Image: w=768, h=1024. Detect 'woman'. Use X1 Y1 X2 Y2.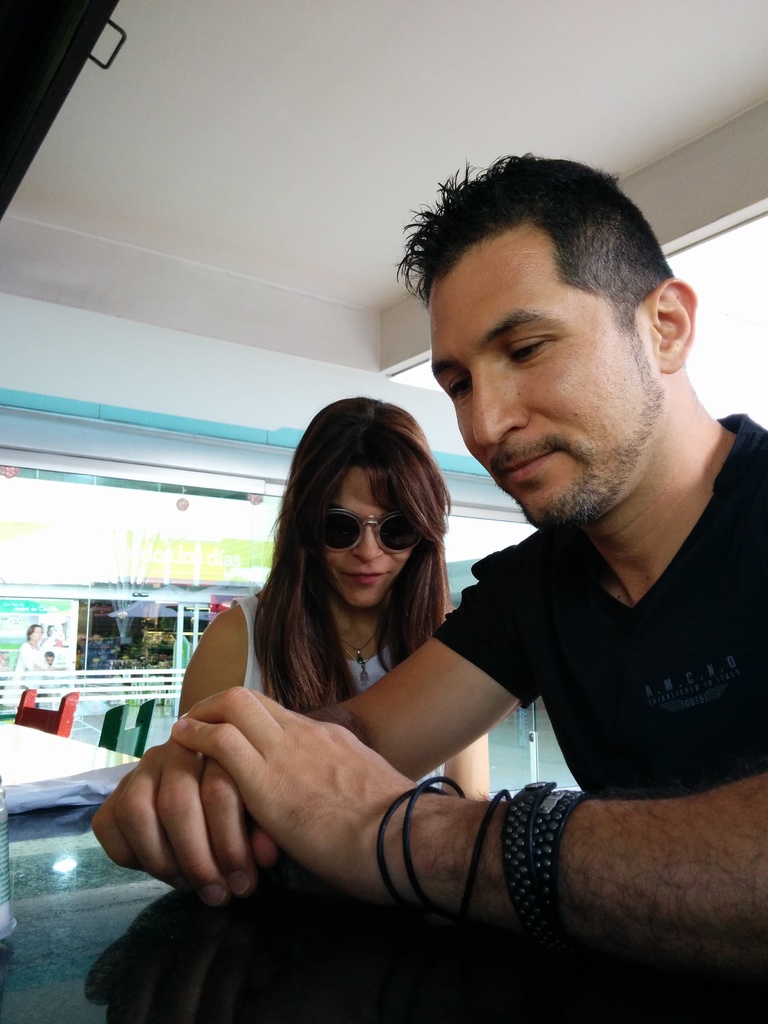
15 623 49 707.
